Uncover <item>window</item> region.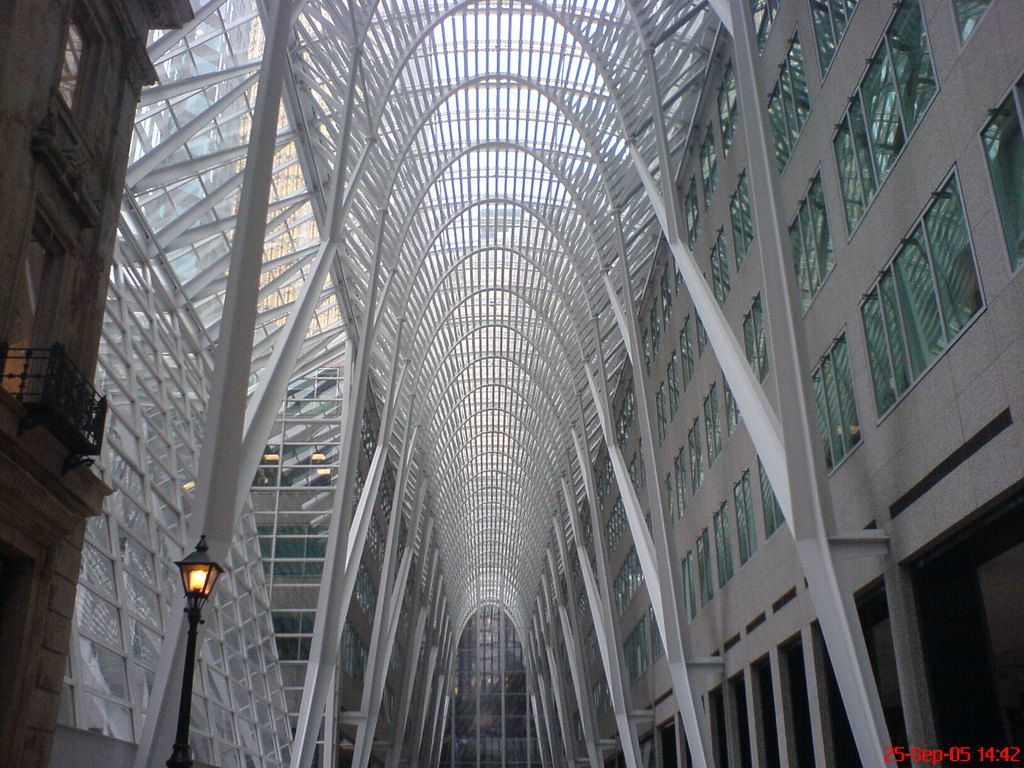
Uncovered: {"left": 707, "top": 227, "right": 733, "bottom": 304}.
